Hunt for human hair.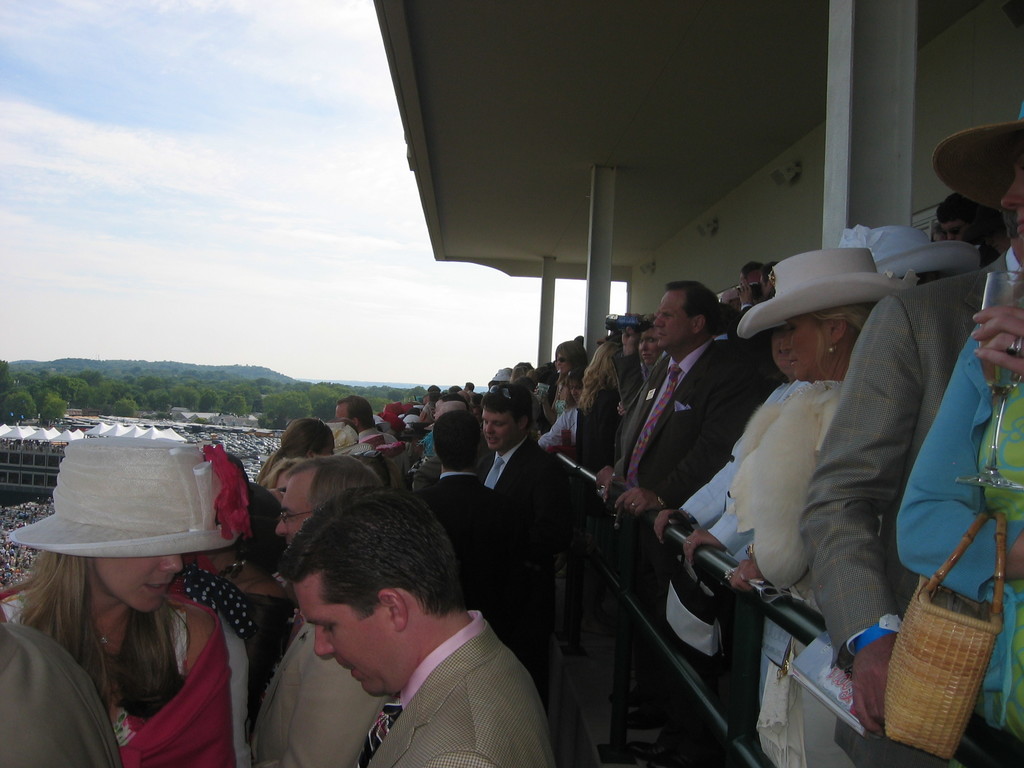
Hunted down at BBox(284, 495, 459, 672).
